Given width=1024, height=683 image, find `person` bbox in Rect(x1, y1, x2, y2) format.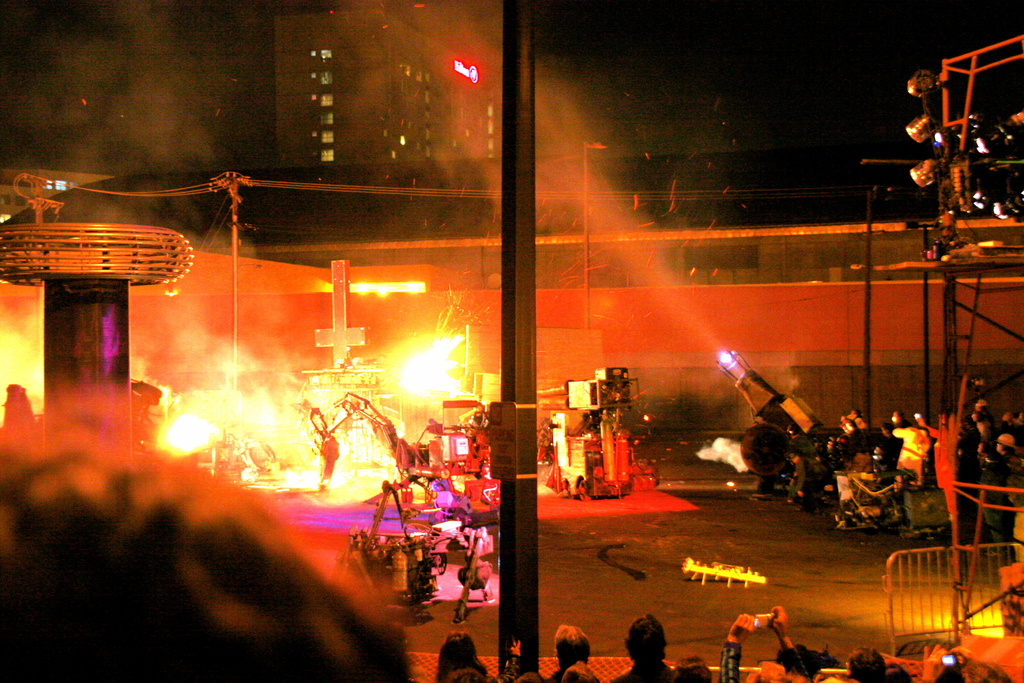
Rect(850, 645, 894, 682).
